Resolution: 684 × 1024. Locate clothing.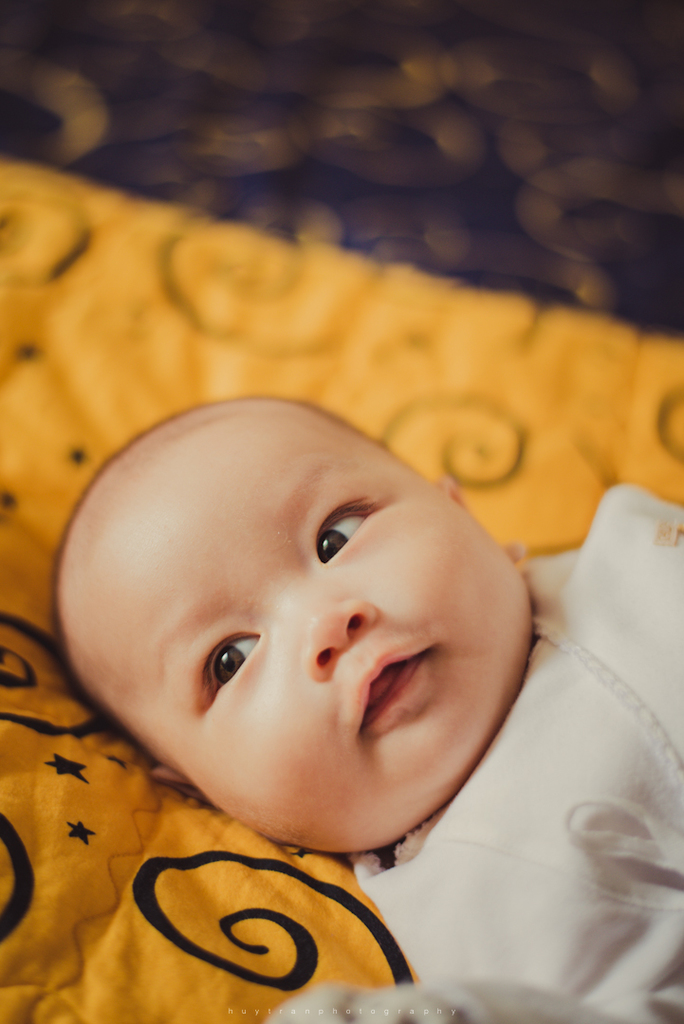
<bbox>415, 436, 683, 1017</bbox>.
